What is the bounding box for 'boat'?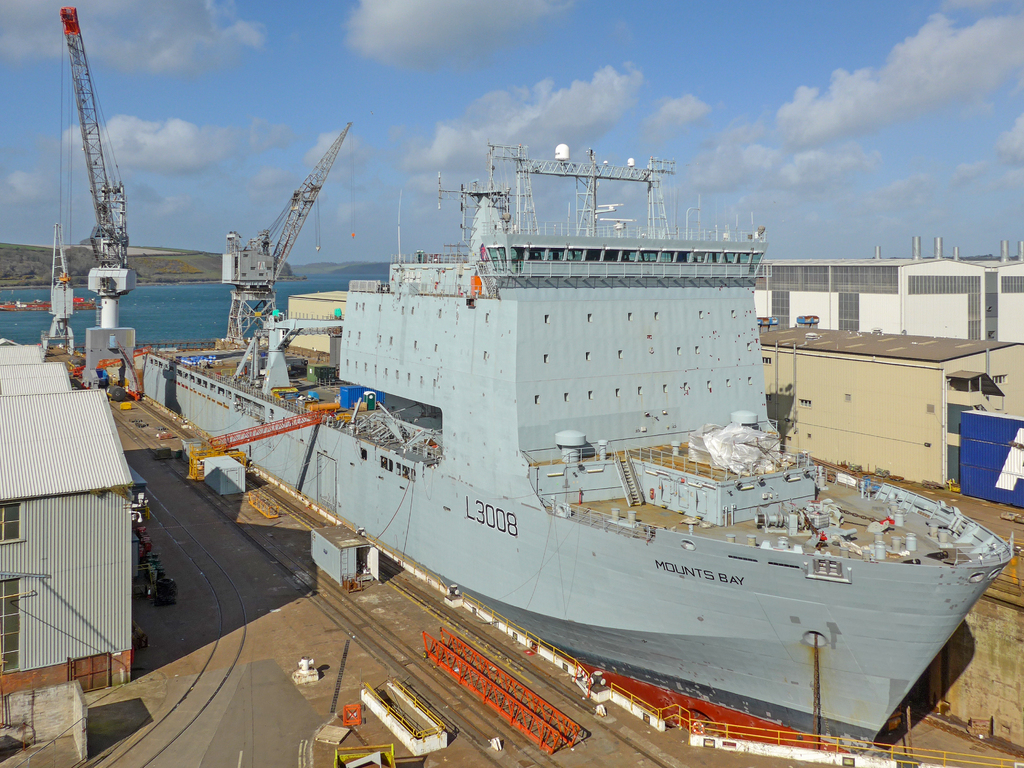
region(196, 90, 1023, 720).
